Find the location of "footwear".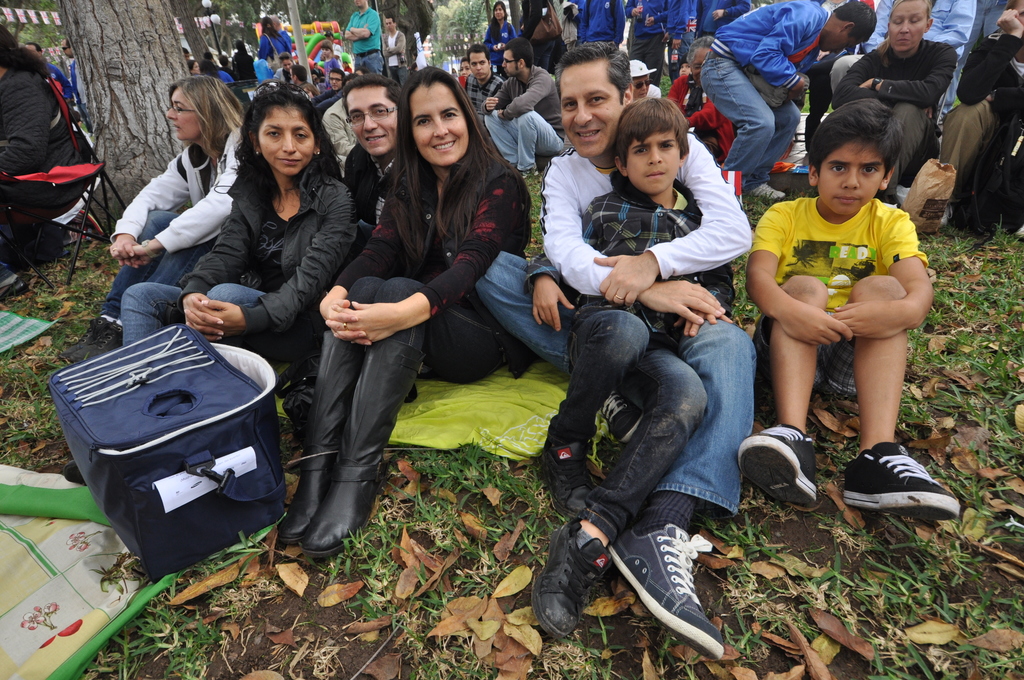
Location: left=63, top=314, right=116, bottom=358.
